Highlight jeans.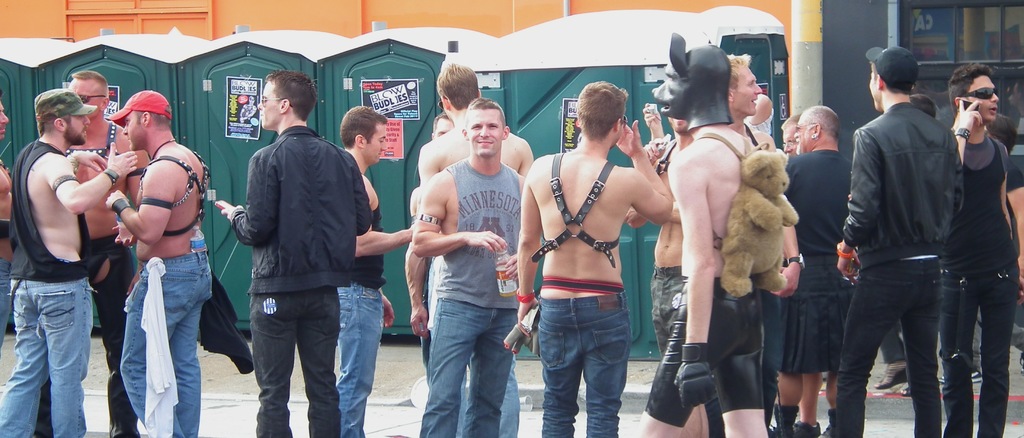
Highlighted region: 420:297:514:437.
